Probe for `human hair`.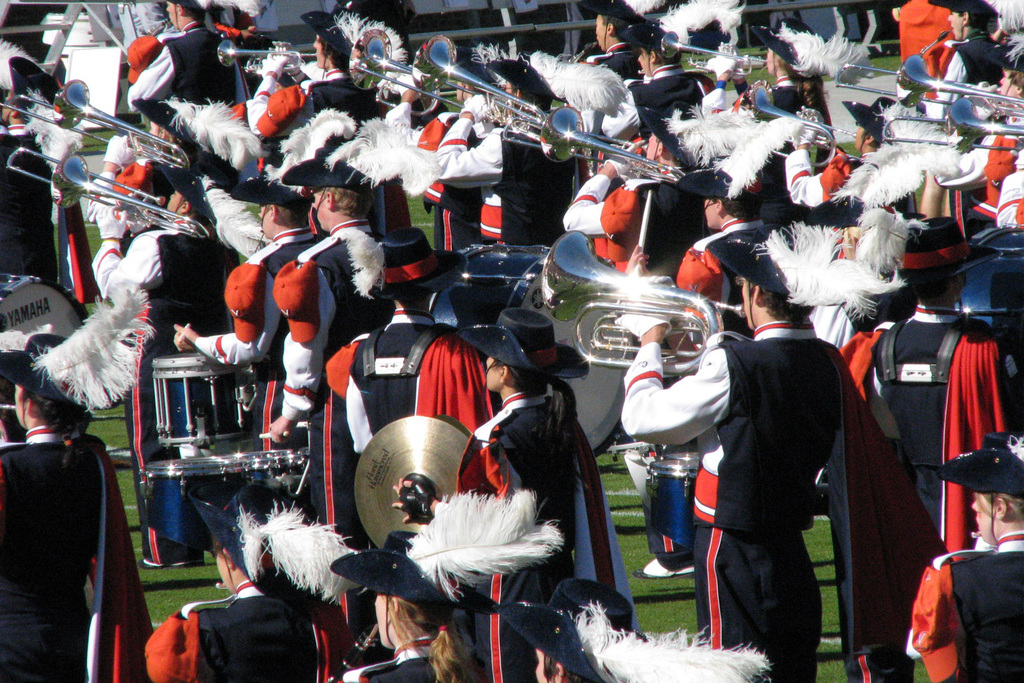
Probe result: x1=601 y1=15 x2=629 y2=43.
